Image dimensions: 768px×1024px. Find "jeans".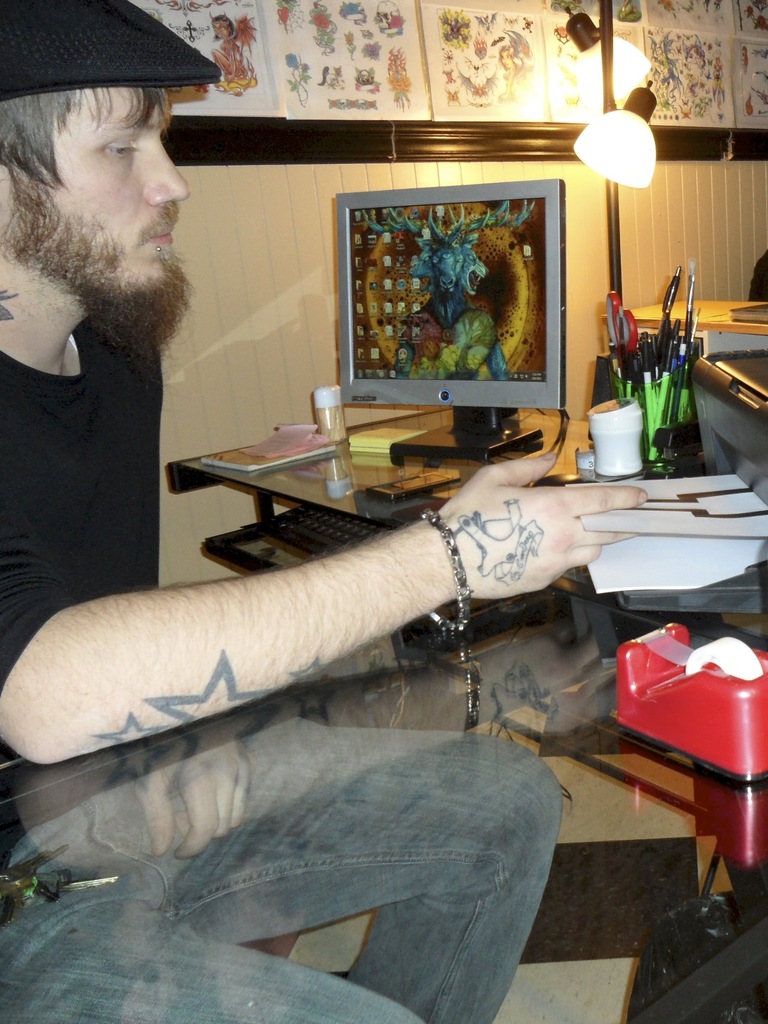
x1=10, y1=720, x2=616, y2=1005.
